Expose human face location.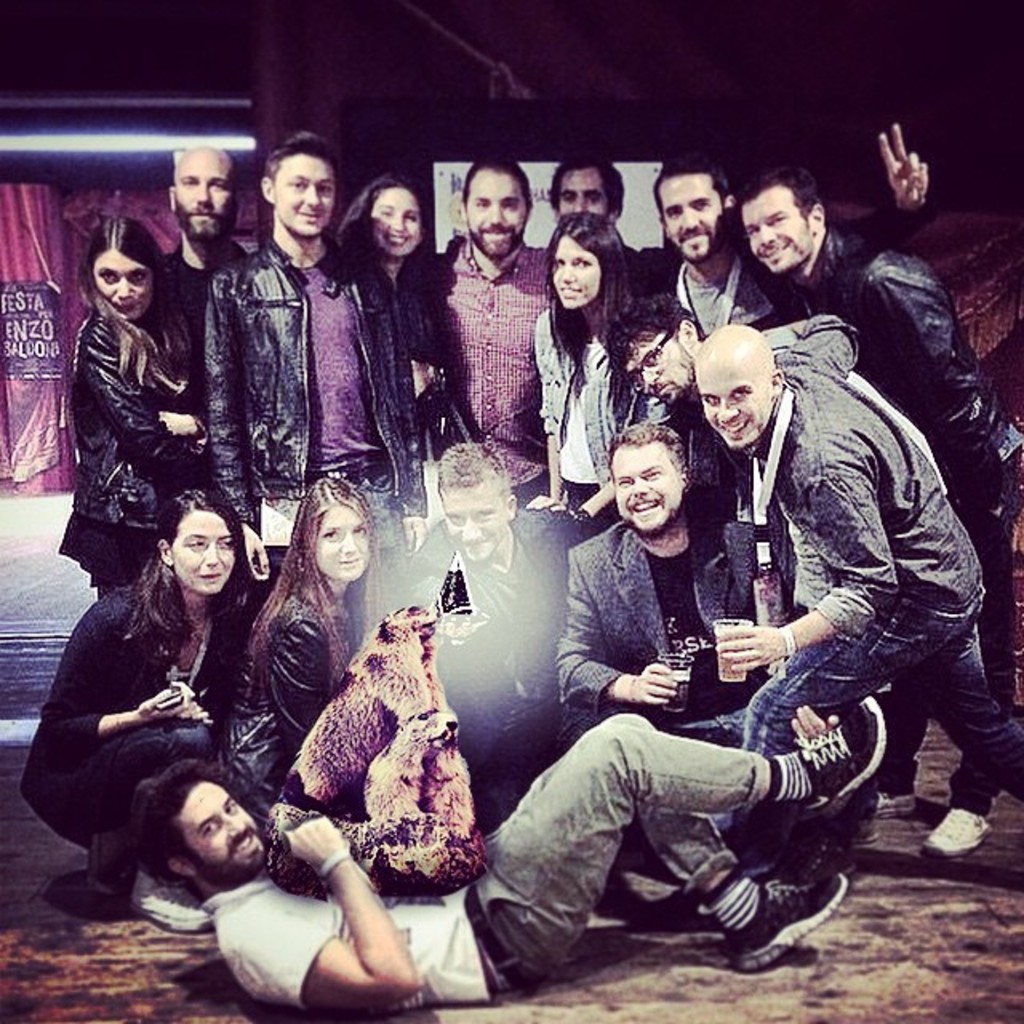
Exposed at (168,514,232,597).
